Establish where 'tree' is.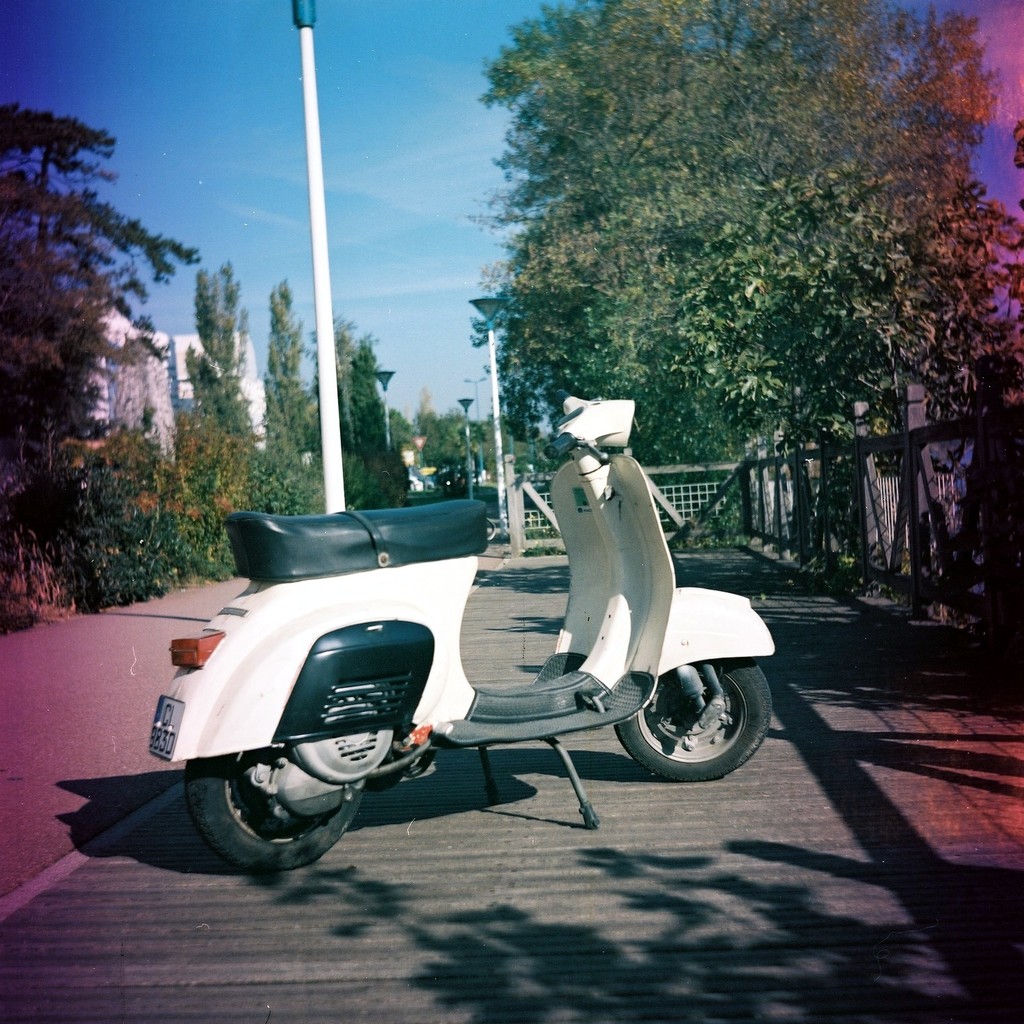
Established at locate(465, 0, 1023, 588).
